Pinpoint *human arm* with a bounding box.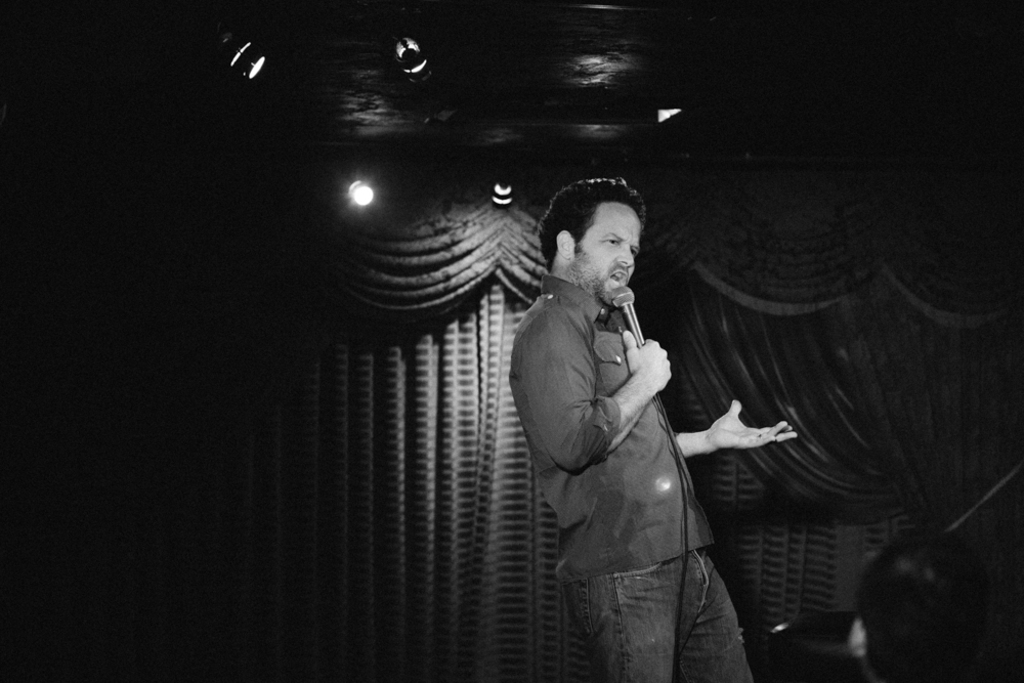
box=[678, 398, 798, 463].
